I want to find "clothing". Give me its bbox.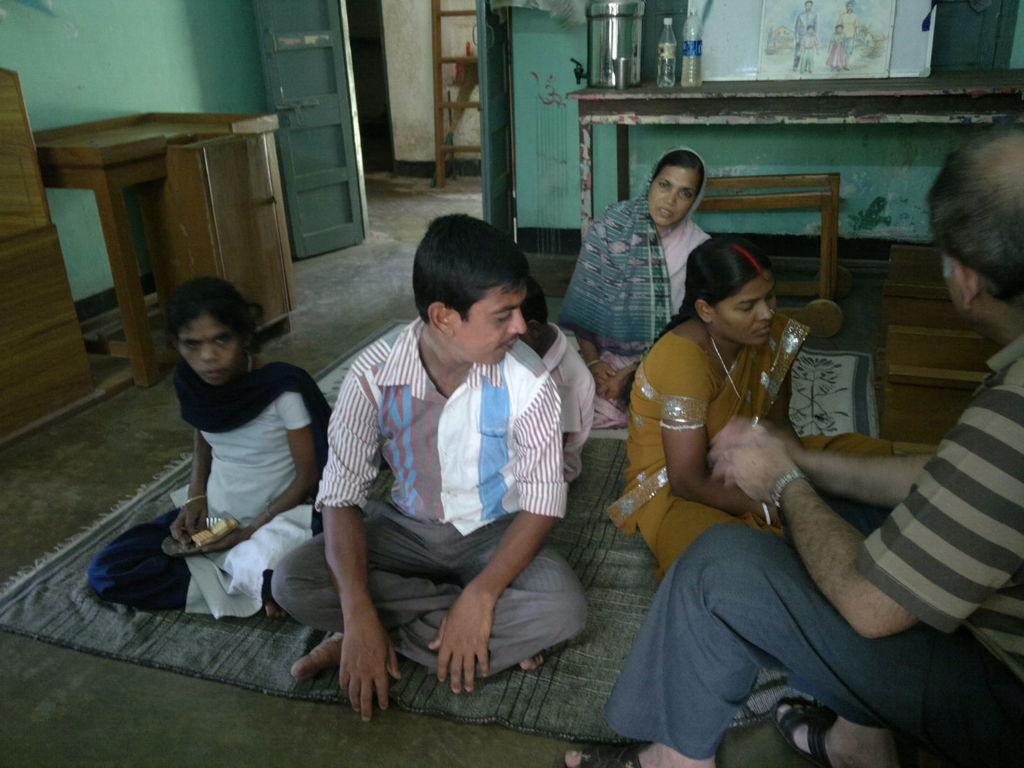
x1=150, y1=326, x2=327, y2=615.
